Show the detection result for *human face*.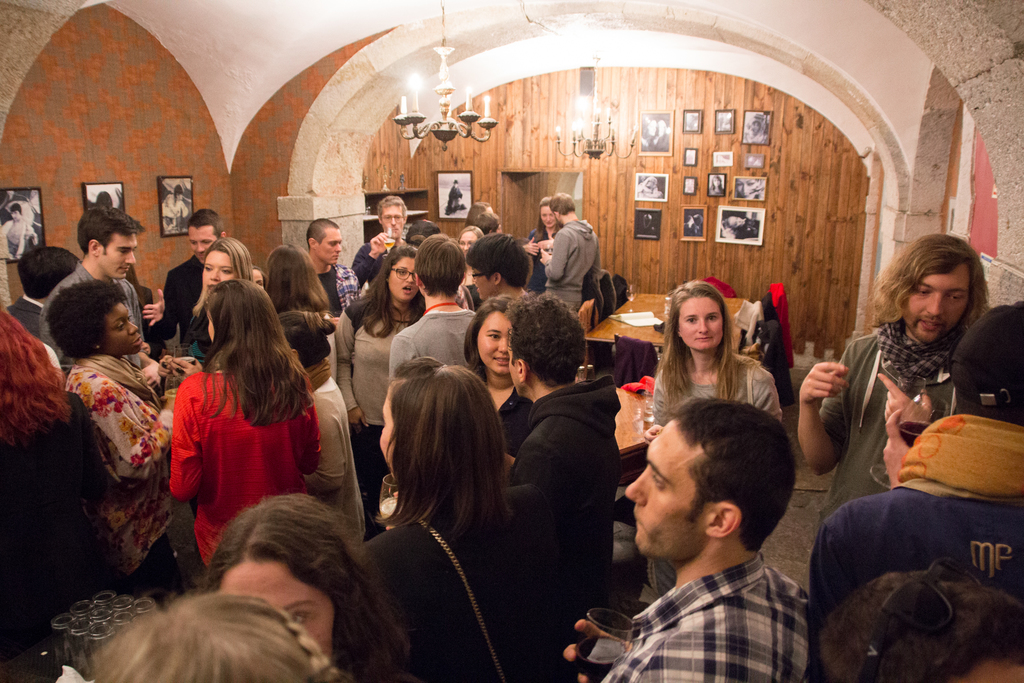
box=[211, 552, 349, 682].
